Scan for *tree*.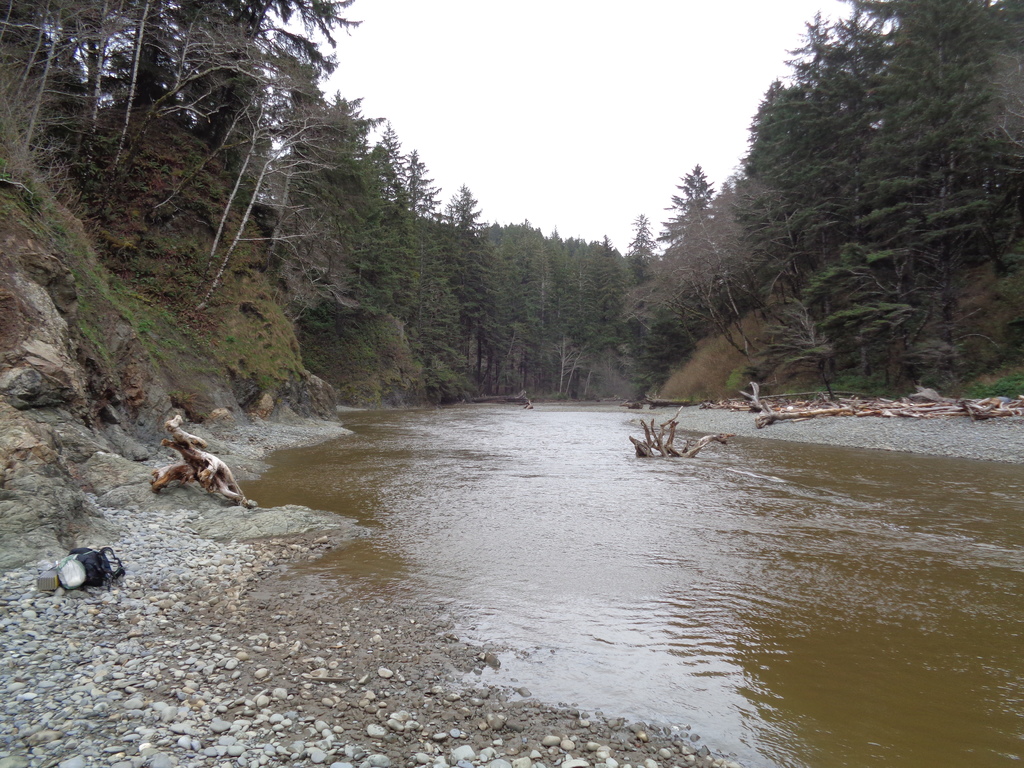
Scan result: <region>858, 0, 1000, 195</region>.
